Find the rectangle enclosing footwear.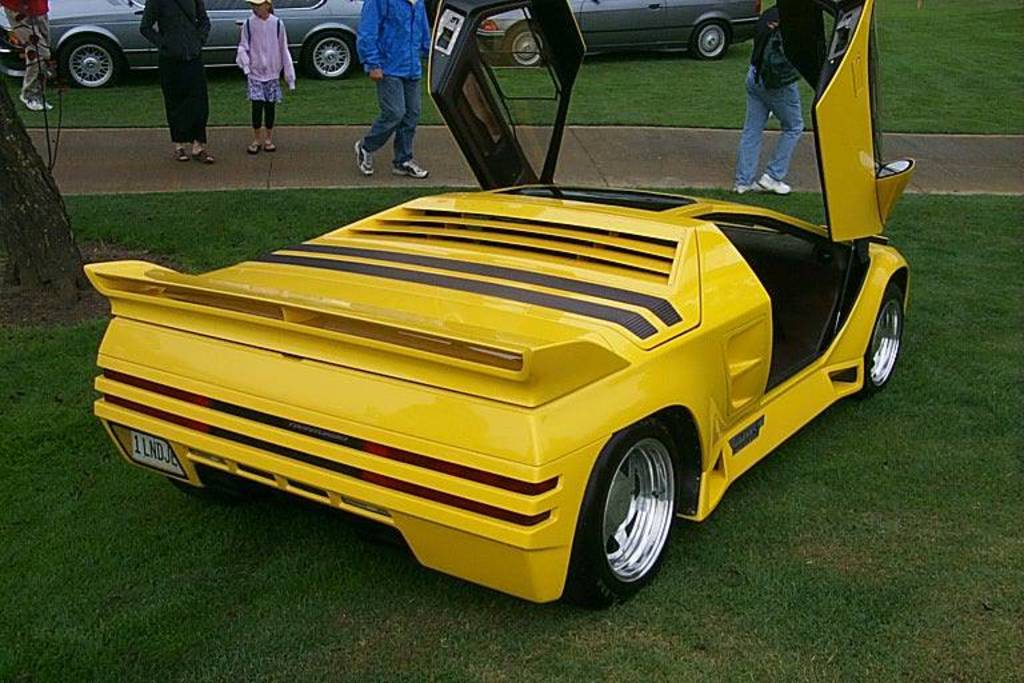
region(172, 147, 185, 164).
